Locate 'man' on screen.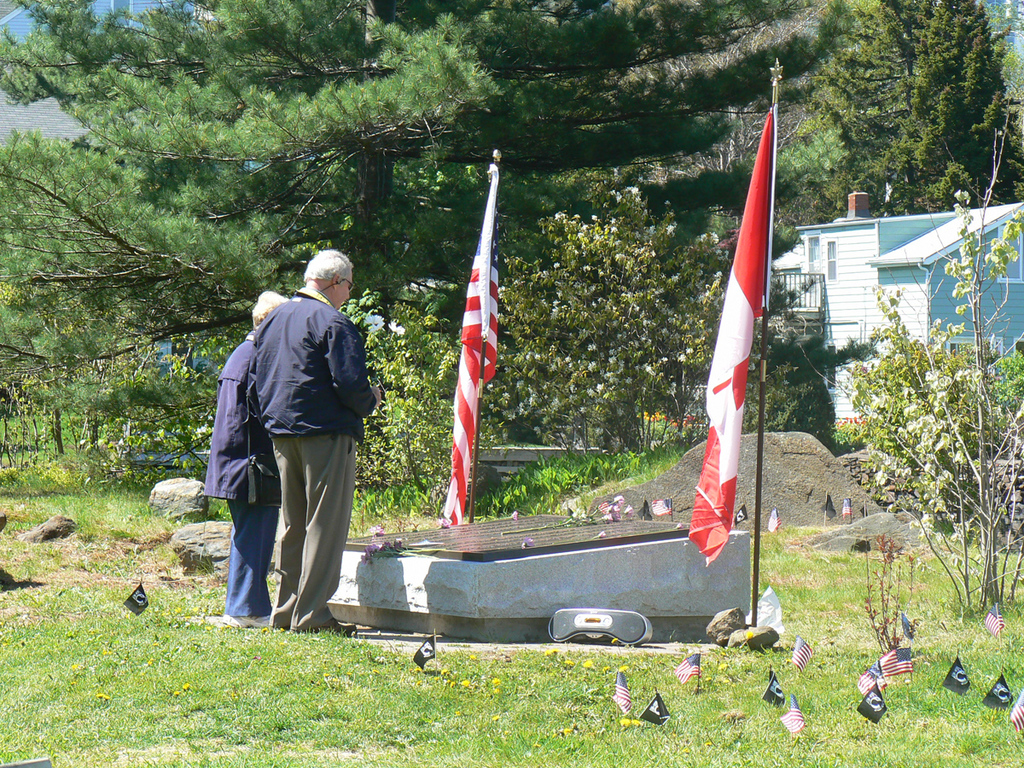
On screen at bbox(220, 248, 387, 649).
